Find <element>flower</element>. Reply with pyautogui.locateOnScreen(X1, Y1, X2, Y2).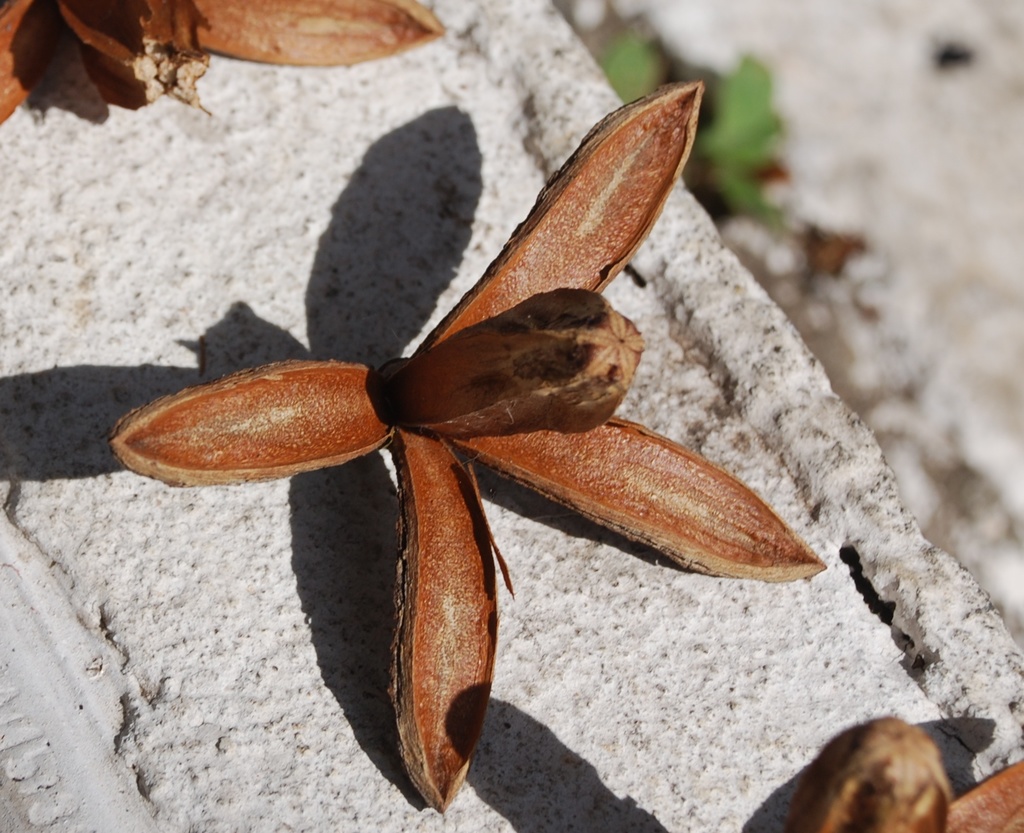
pyautogui.locateOnScreen(788, 720, 1023, 832).
